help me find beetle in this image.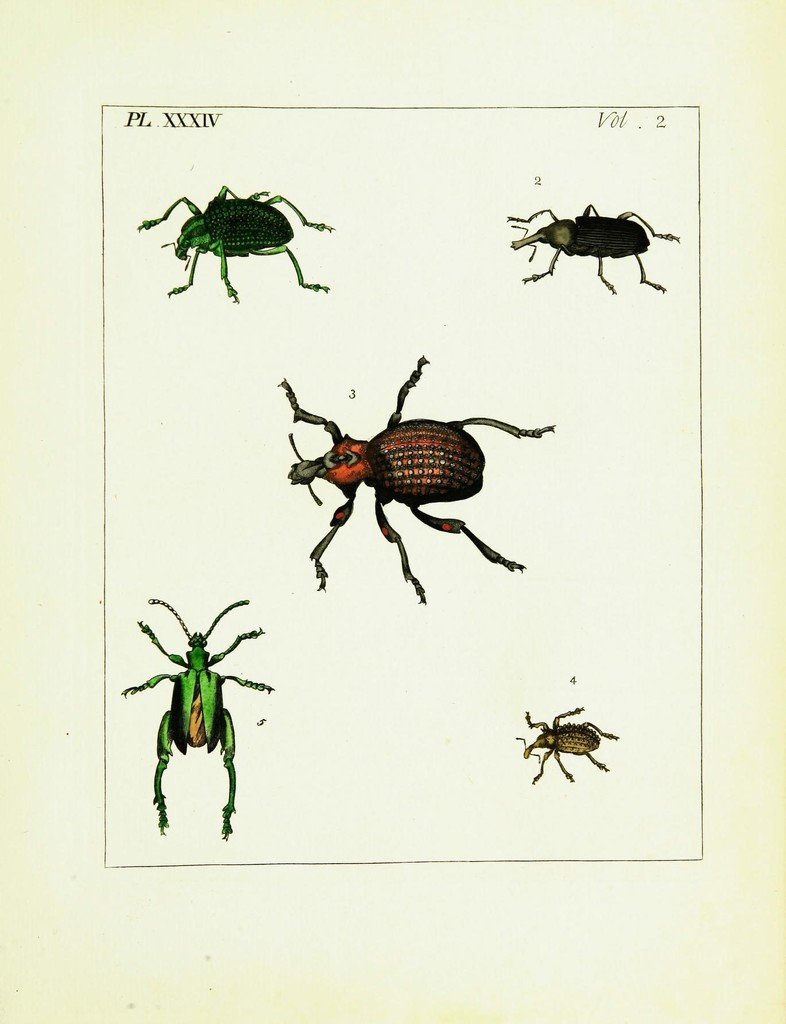
Found it: detection(504, 204, 691, 299).
